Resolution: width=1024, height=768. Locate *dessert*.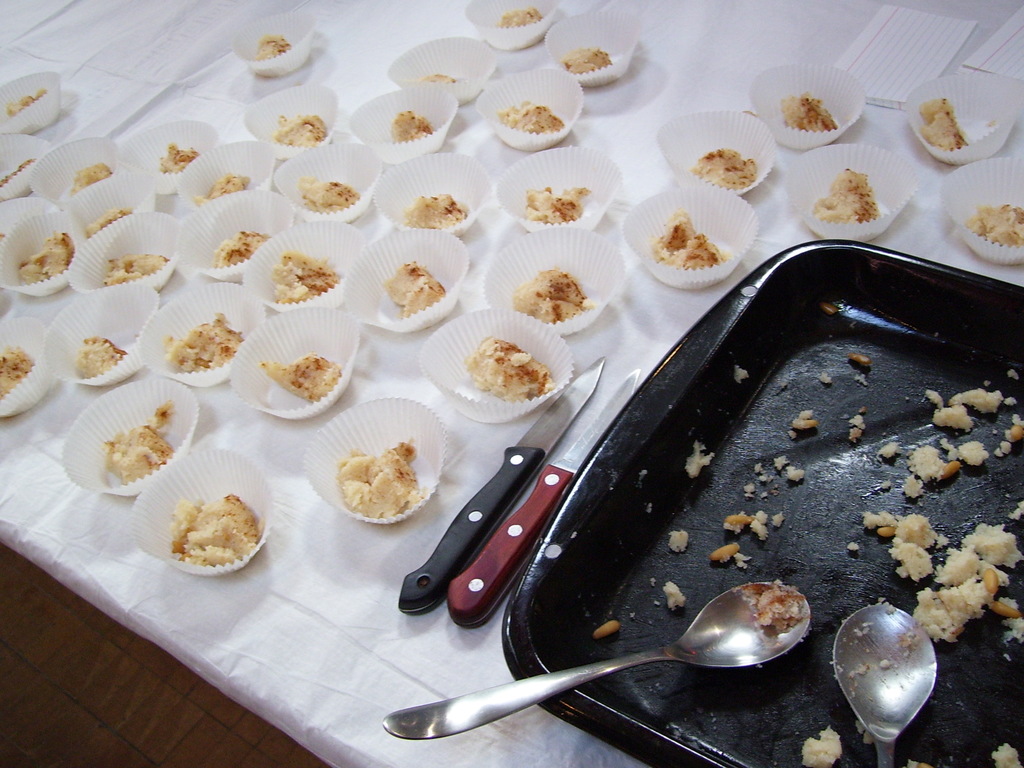
(86,211,132,239).
